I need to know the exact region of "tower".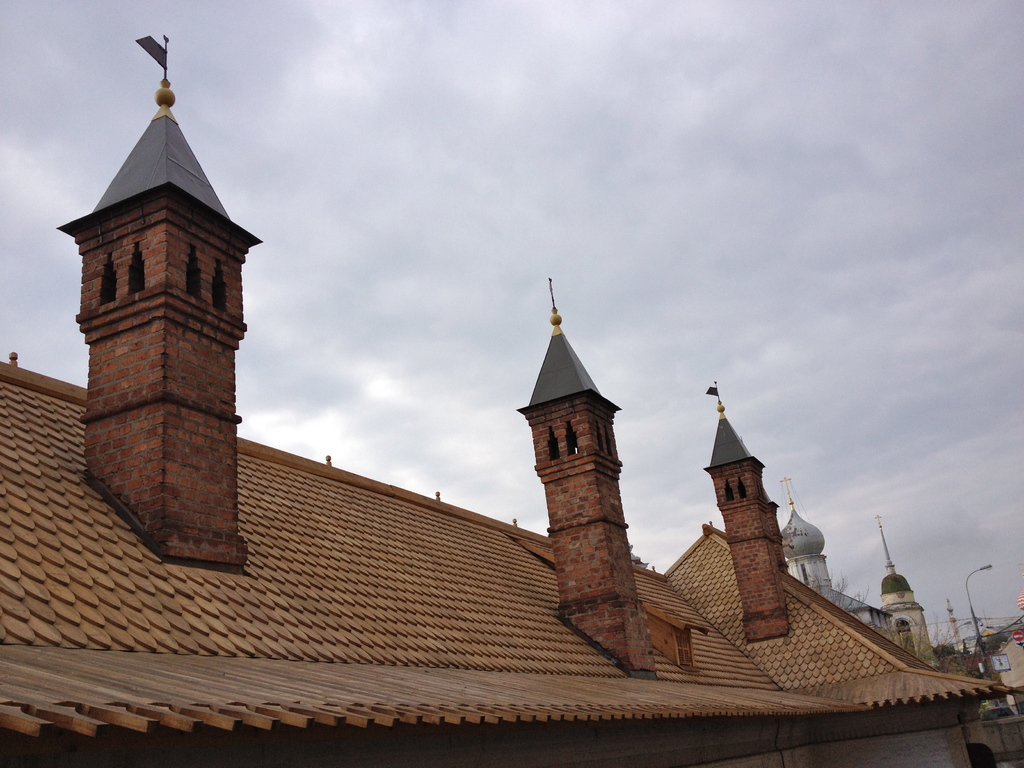
Region: select_region(516, 276, 662, 680).
